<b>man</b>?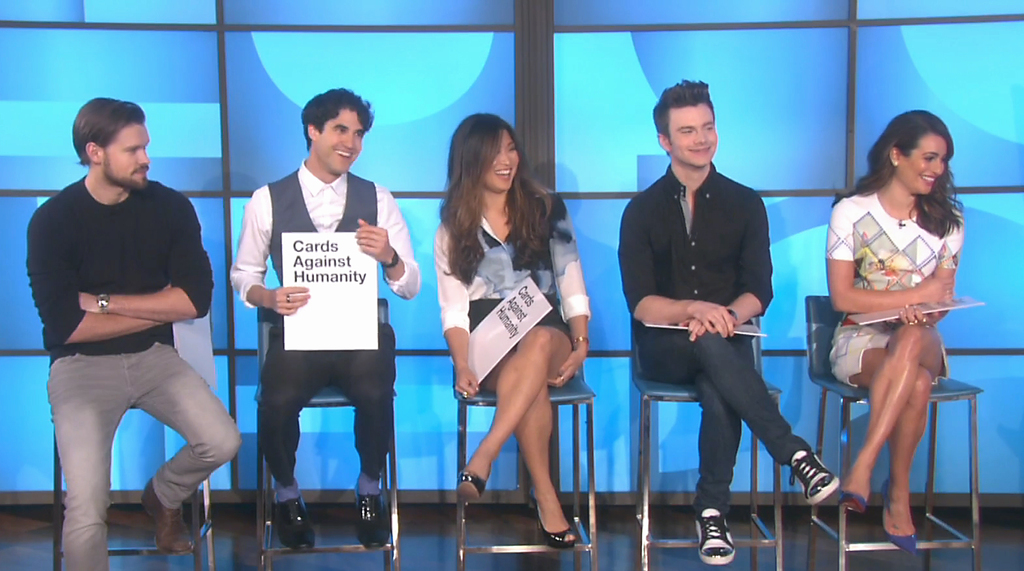
[x1=230, y1=86, x2=417, y2=553]
